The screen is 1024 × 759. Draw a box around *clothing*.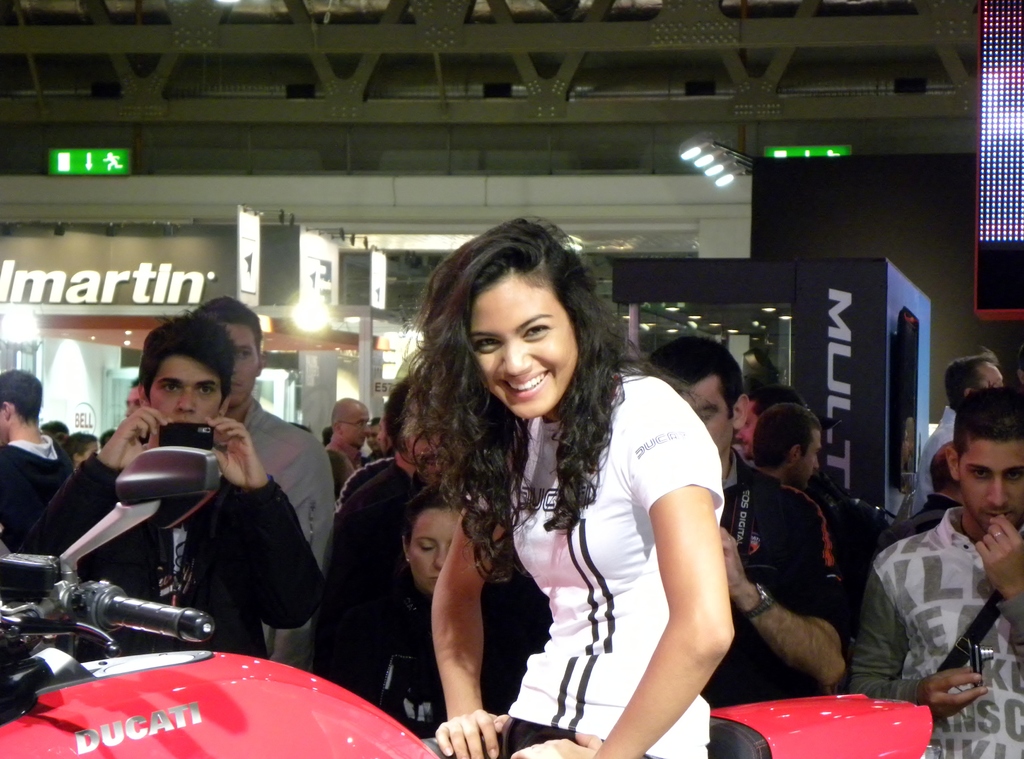
[x1=705, y1=468, x2=855, y2=708].
